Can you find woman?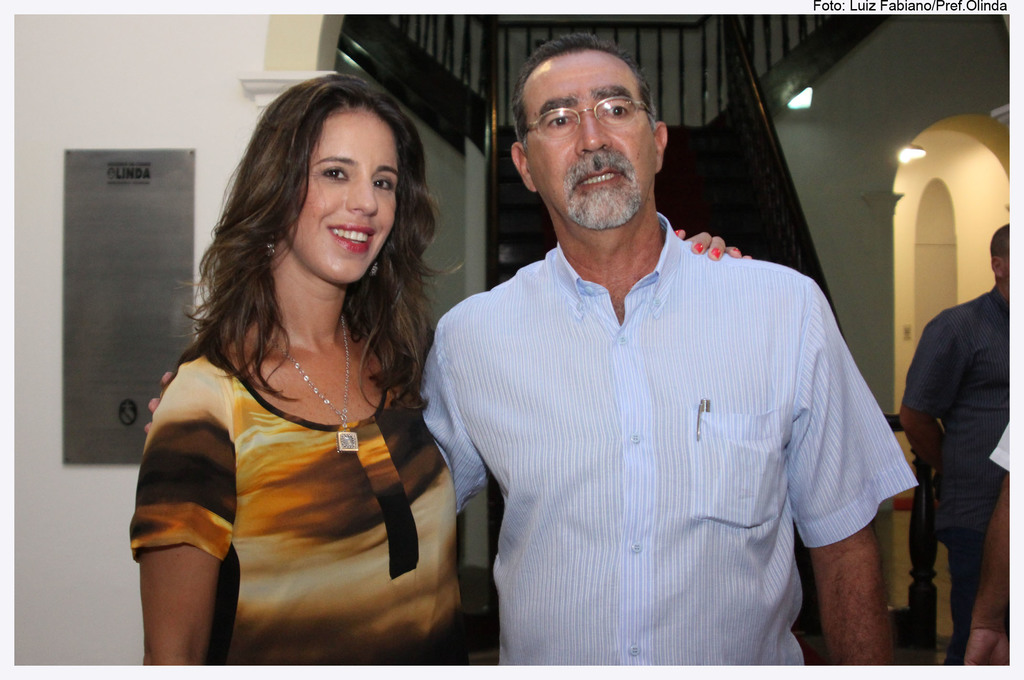
Yes, bounding box: 124/75/751/674.
